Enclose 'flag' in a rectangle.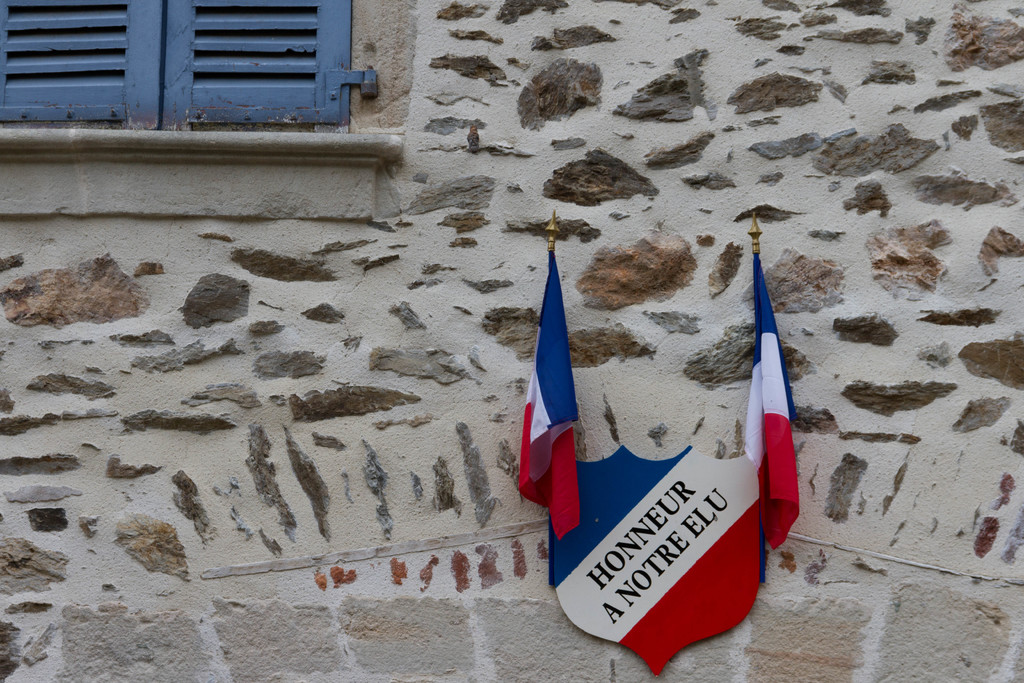
(742,255,798,580).
